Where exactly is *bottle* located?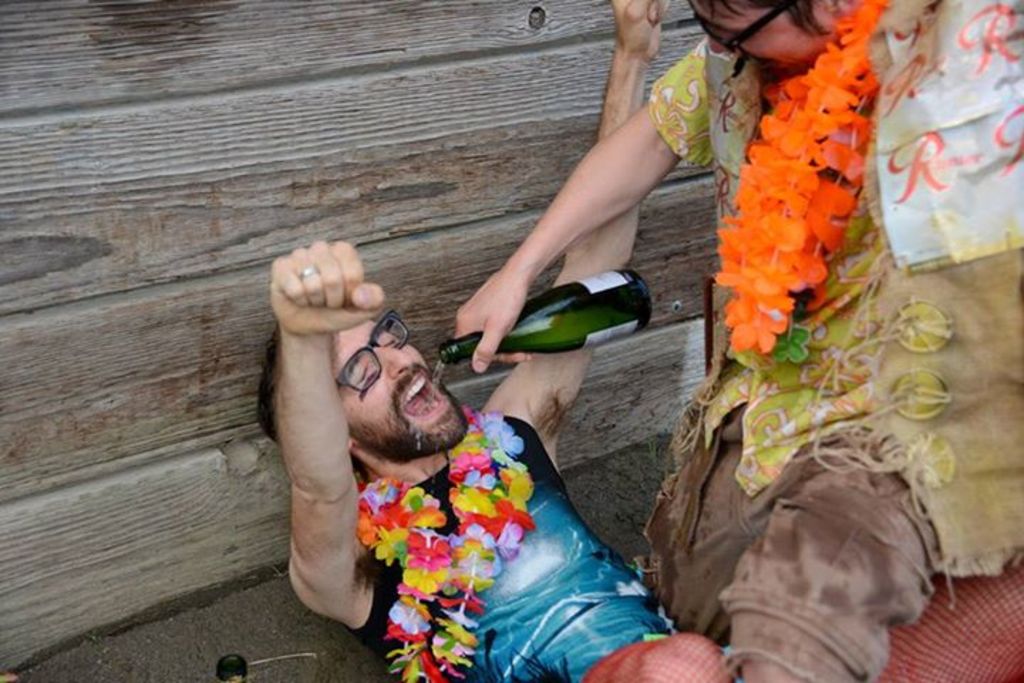
Its bounding box is [441,269,656,370].
